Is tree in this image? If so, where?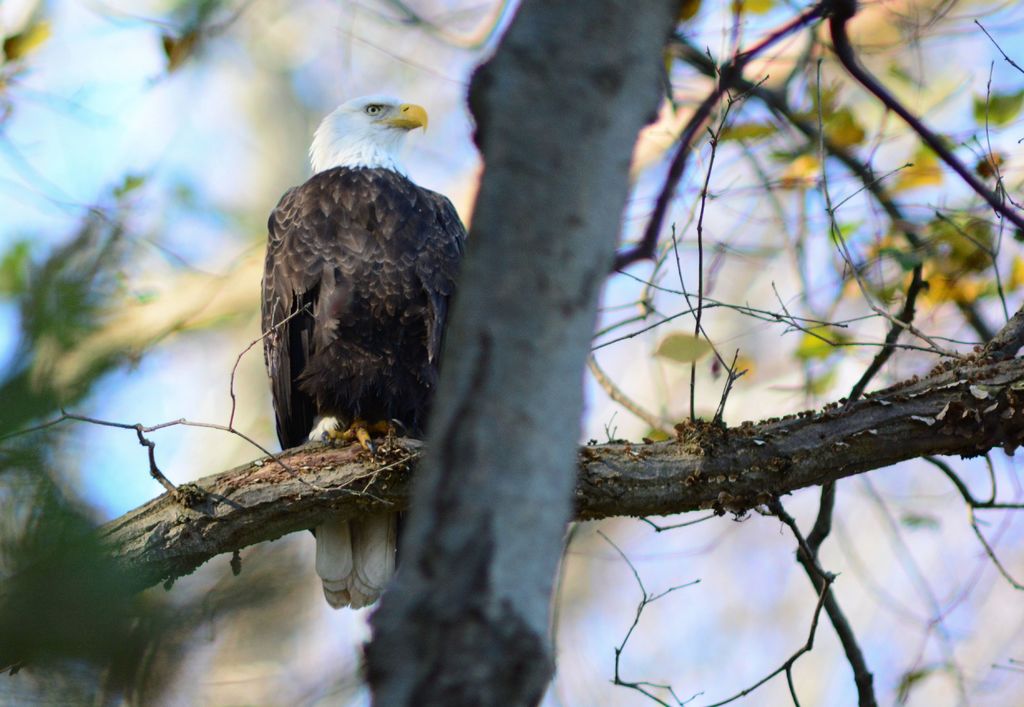
Yes, at pyautogui.locateOnScreen(0, 0, 1023, 706).
